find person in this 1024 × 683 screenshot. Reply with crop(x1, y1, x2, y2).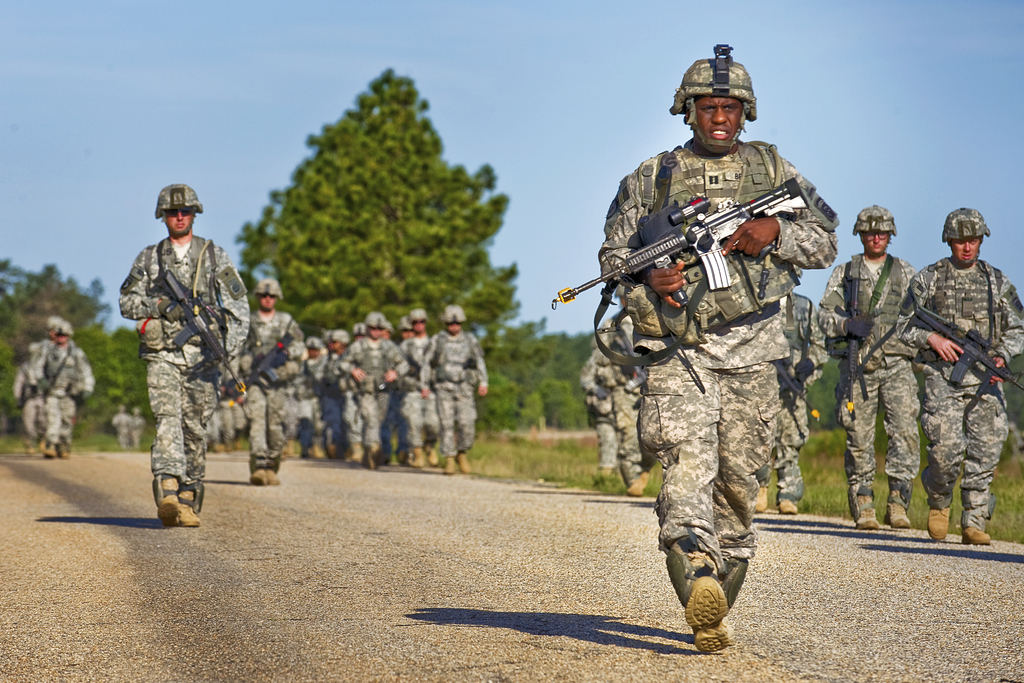
crop(240, 278, 304, 461).
